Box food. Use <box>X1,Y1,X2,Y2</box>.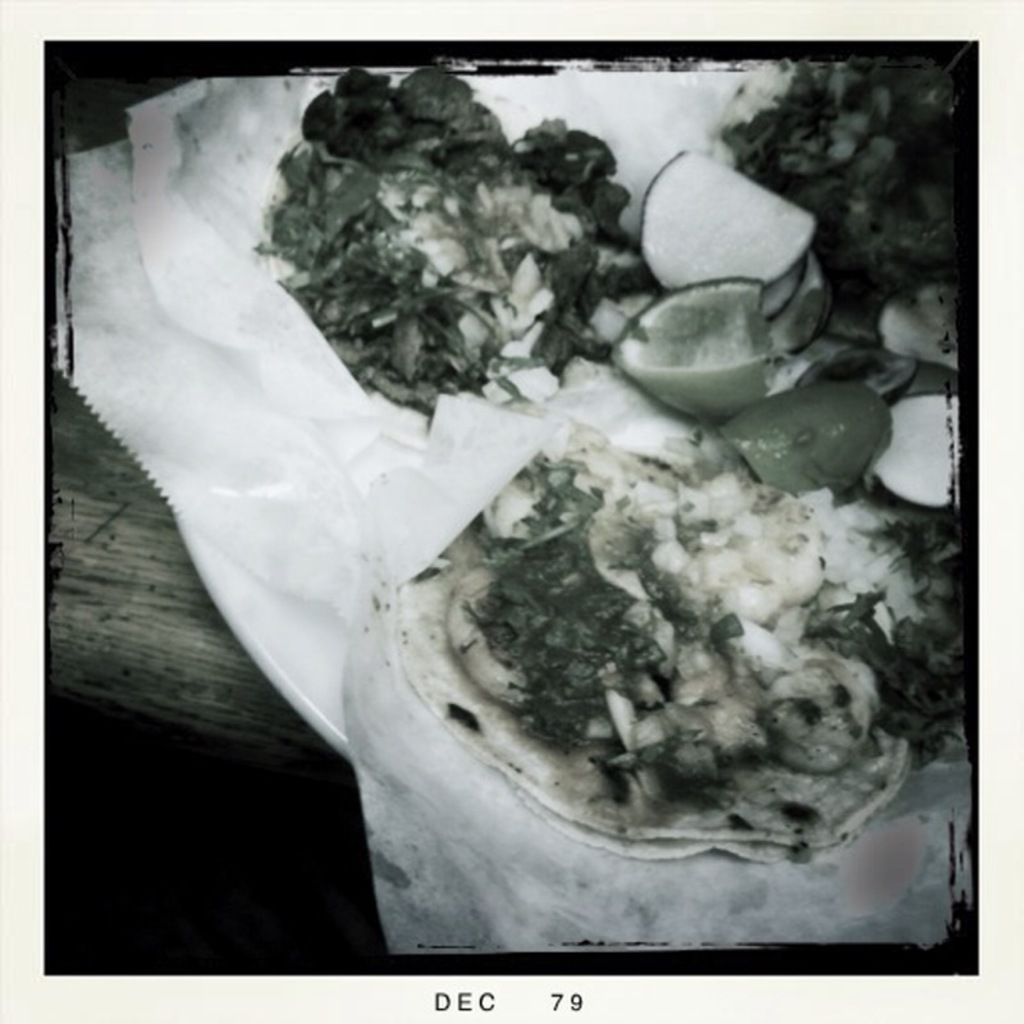
<box>378,387,920,867</box>.
